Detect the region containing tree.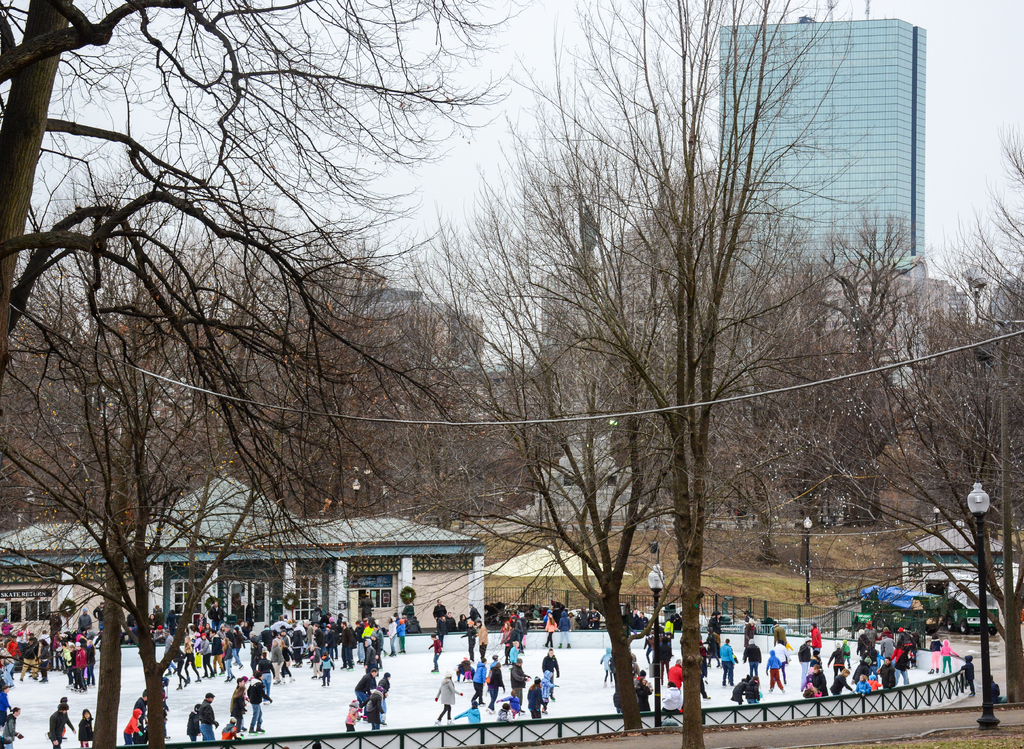
box=[473, 5, 869, 722].
